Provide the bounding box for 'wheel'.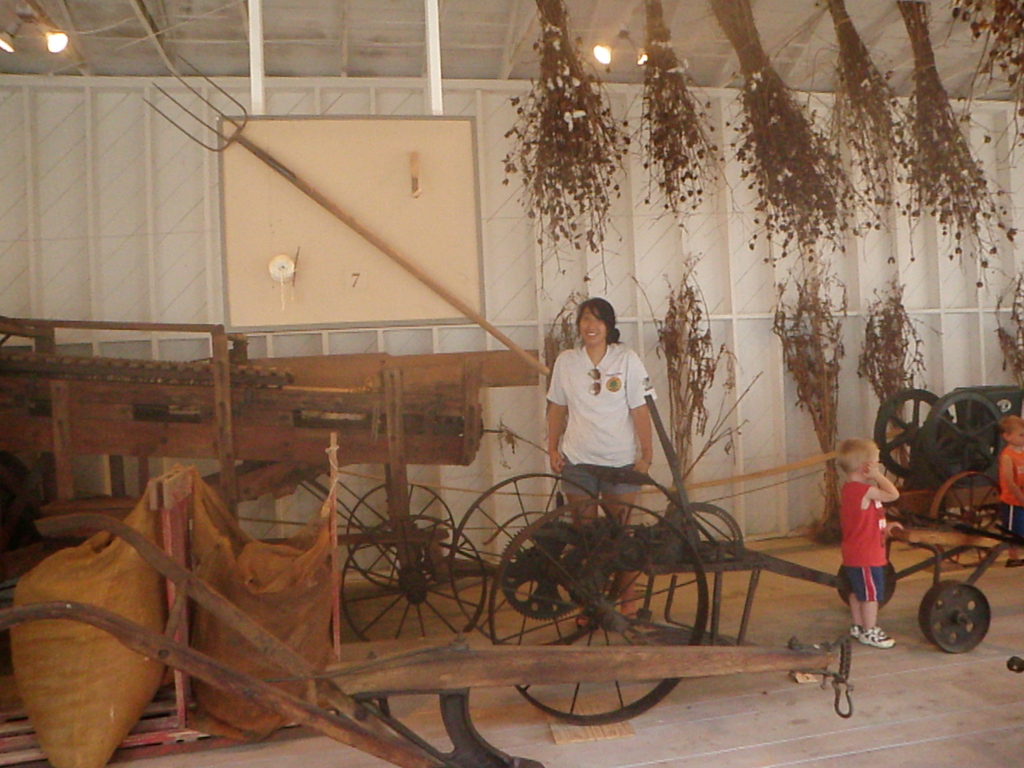
499,524,593,620.
